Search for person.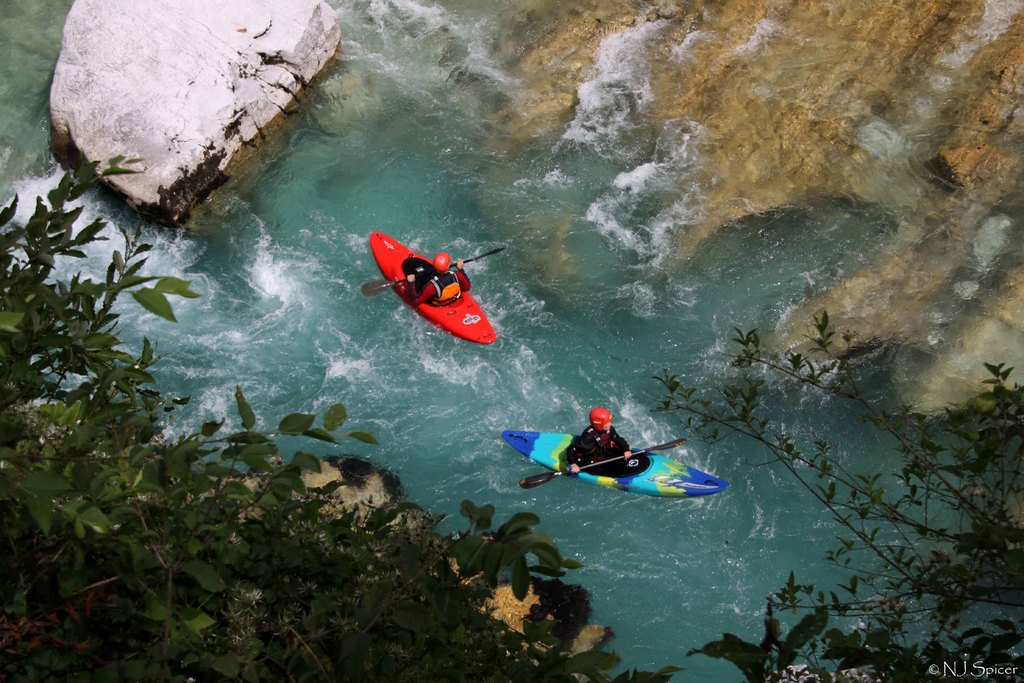
Found at 401:252:476:316.
